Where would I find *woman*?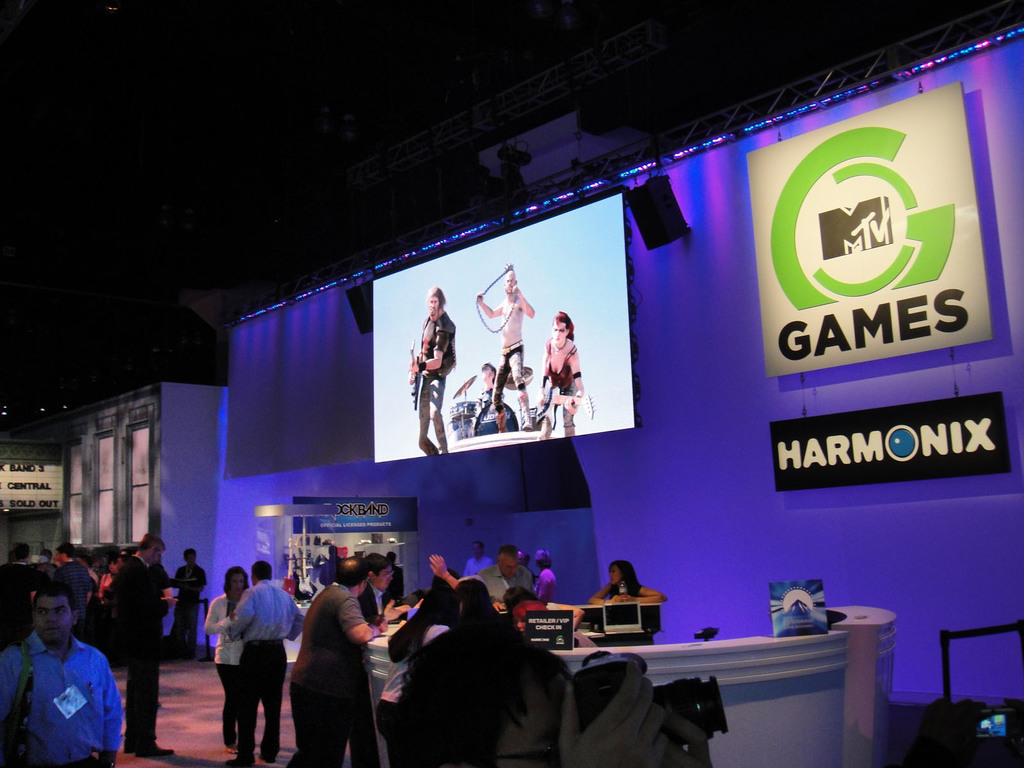
At {"x1": 532, "y1": 548, "x2": 558, "y2": 605}.
